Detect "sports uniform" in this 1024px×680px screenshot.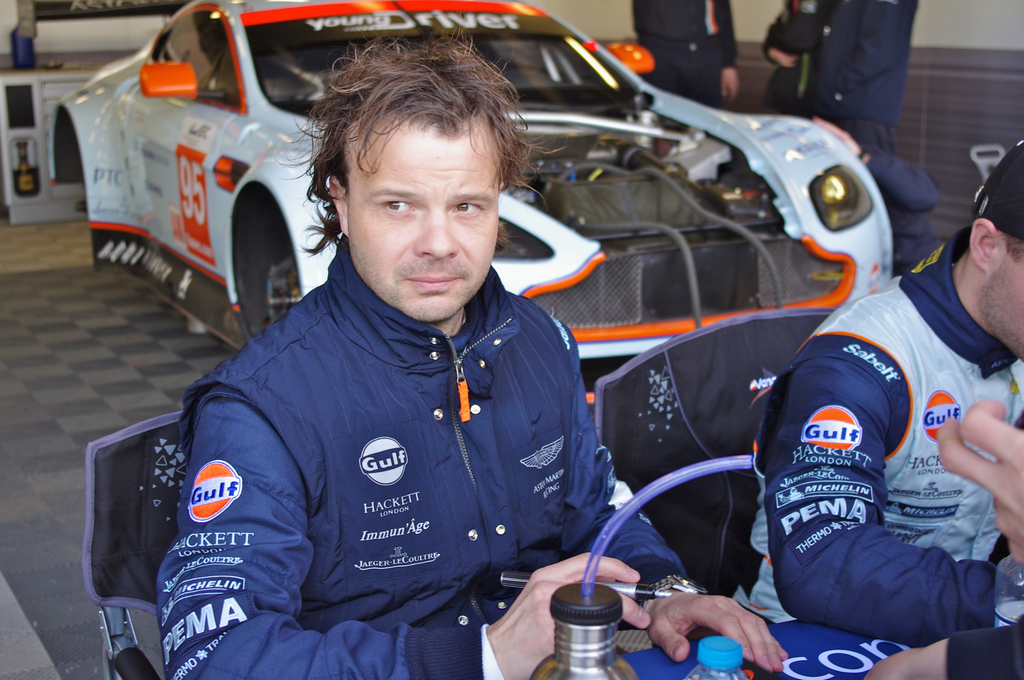
Detection: x1=730 y1=138 x2=1023 y2=649.
